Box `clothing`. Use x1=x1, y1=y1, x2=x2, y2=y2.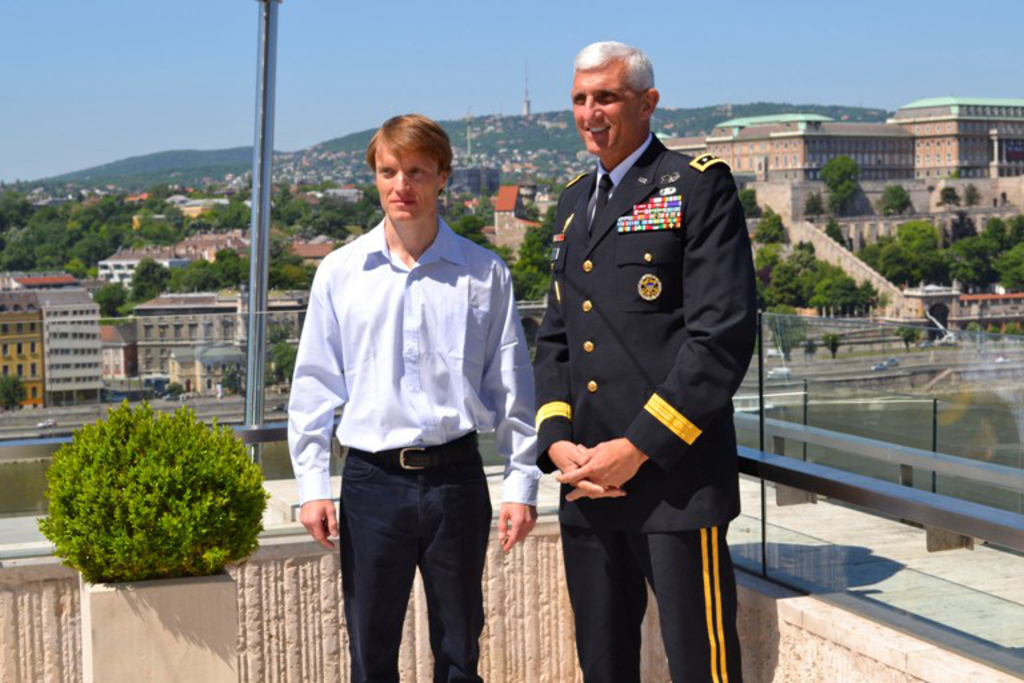
x1=524, y1=107, x2=765, y2=646.
